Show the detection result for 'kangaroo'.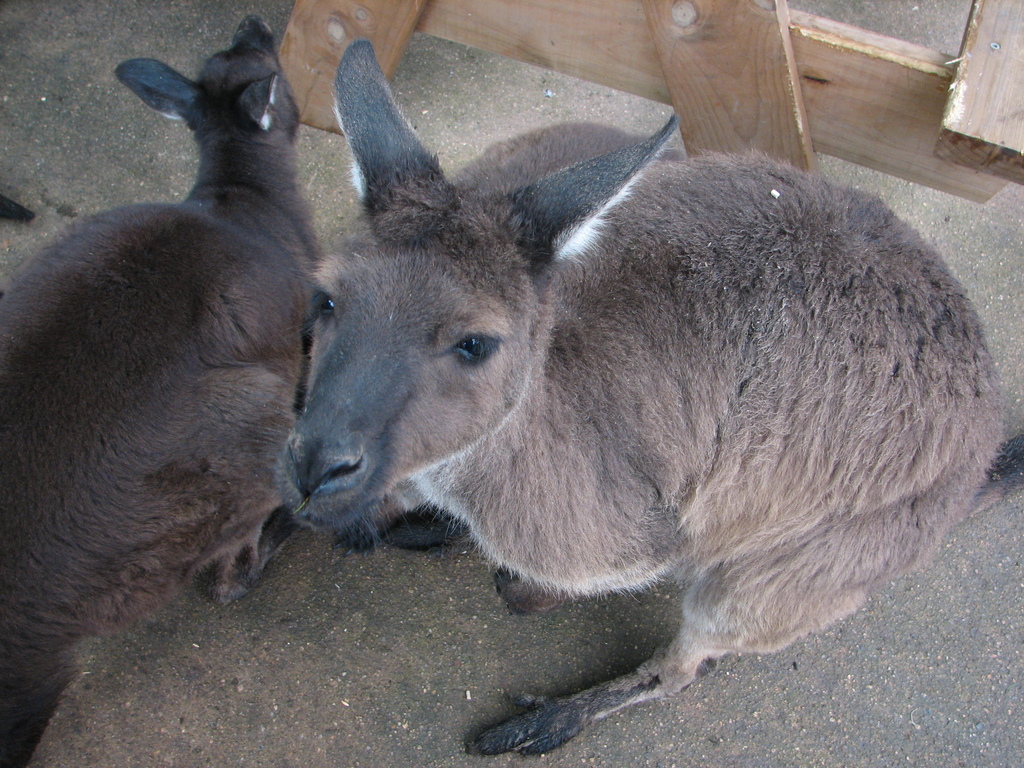
box=[0, 15, 455, 752].
